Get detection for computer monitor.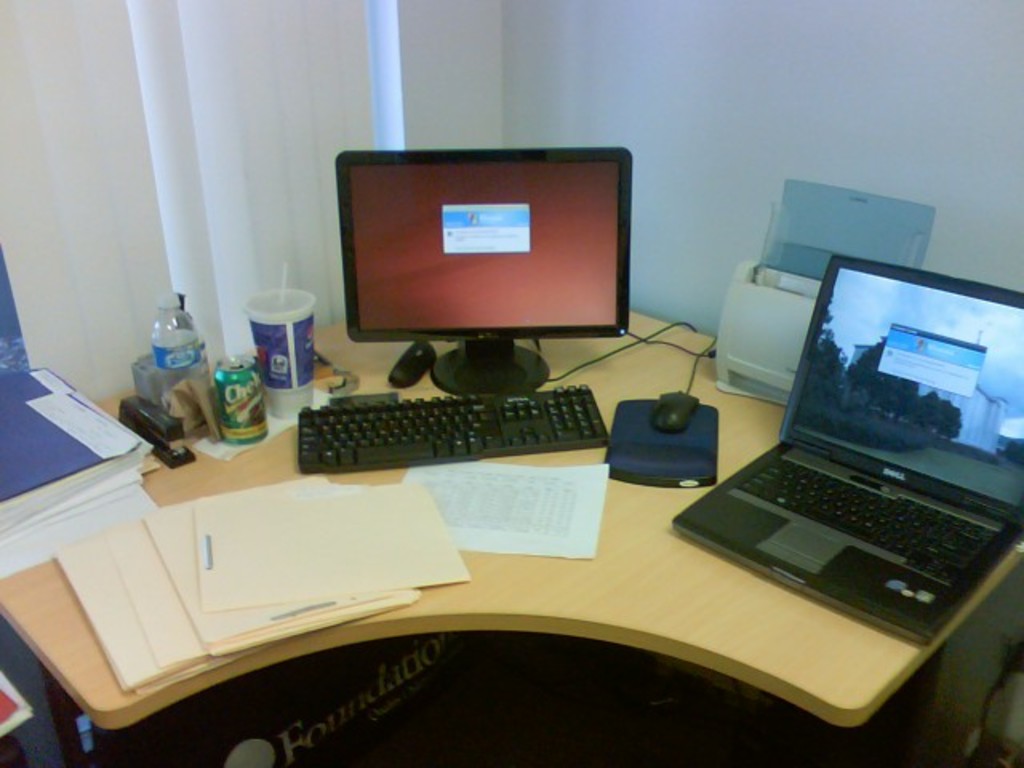
Detection: {"x1": 344, "y1": 154, "x2": 627, "y2": 394}.
